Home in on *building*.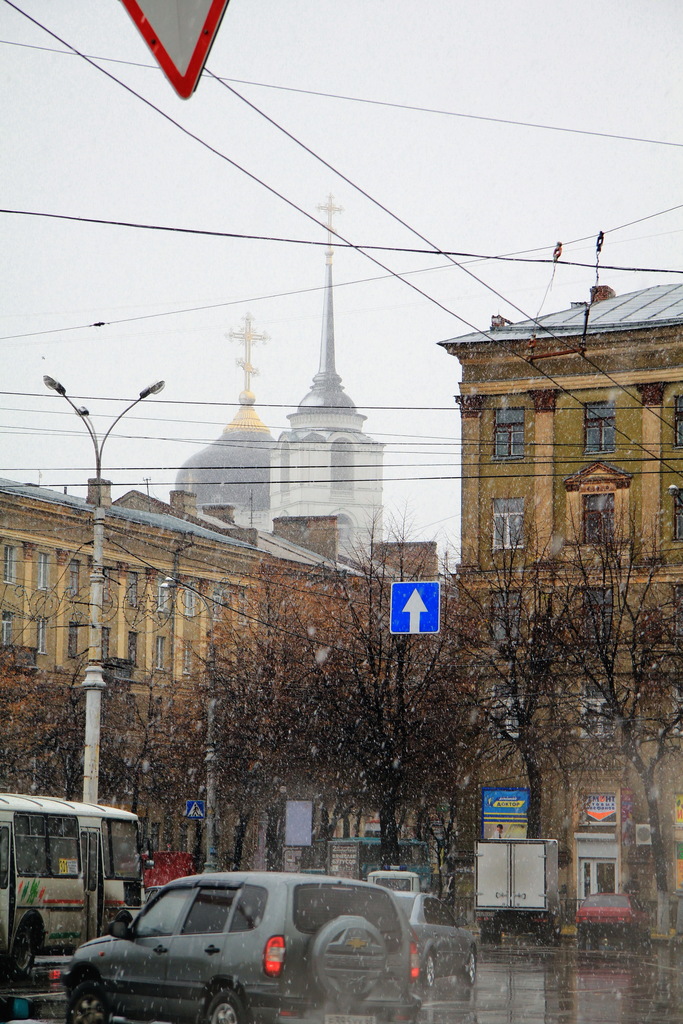
Homed in at [0,477,271,881].
